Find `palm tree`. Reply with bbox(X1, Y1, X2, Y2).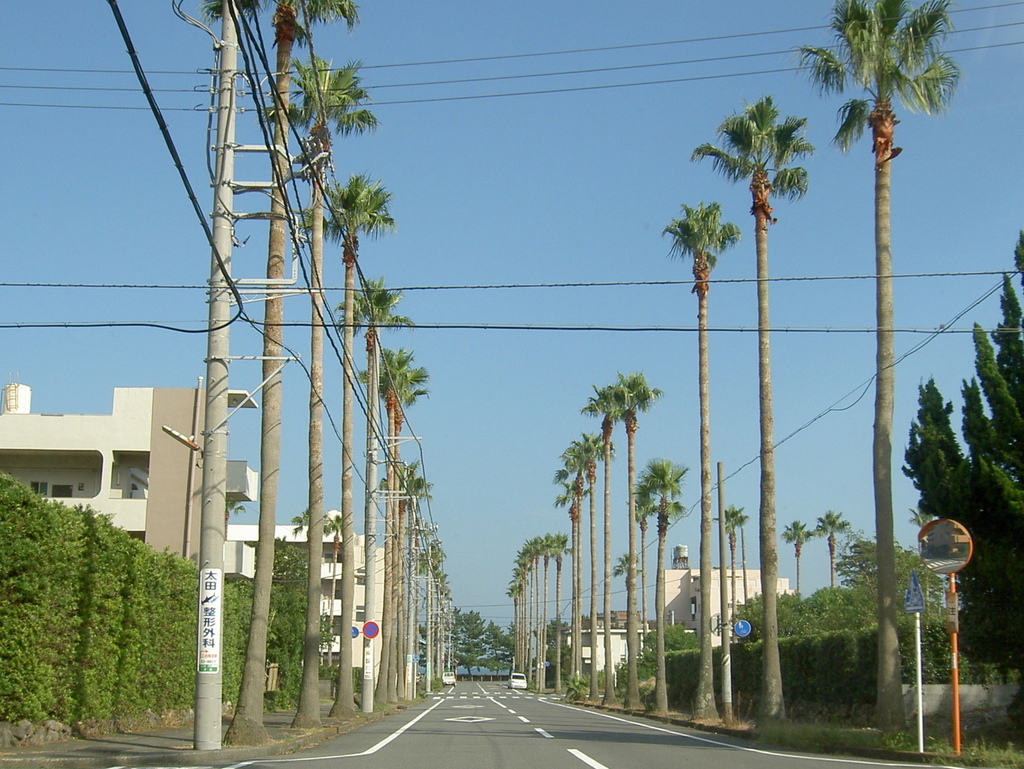
bbox(806, 0, 960, 727).
